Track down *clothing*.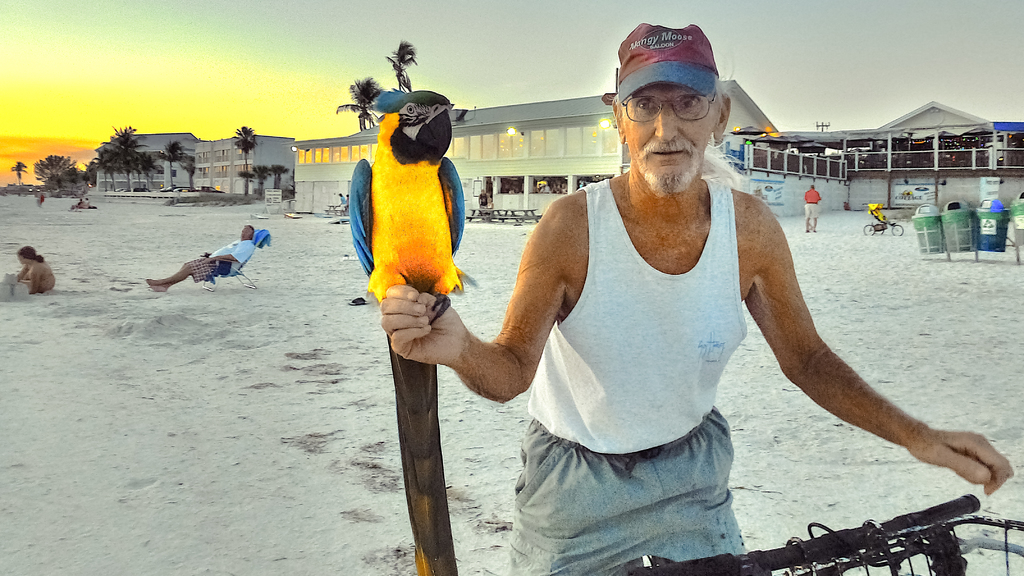
Tracked to left=339, top=195, right=349, bottom=204.
